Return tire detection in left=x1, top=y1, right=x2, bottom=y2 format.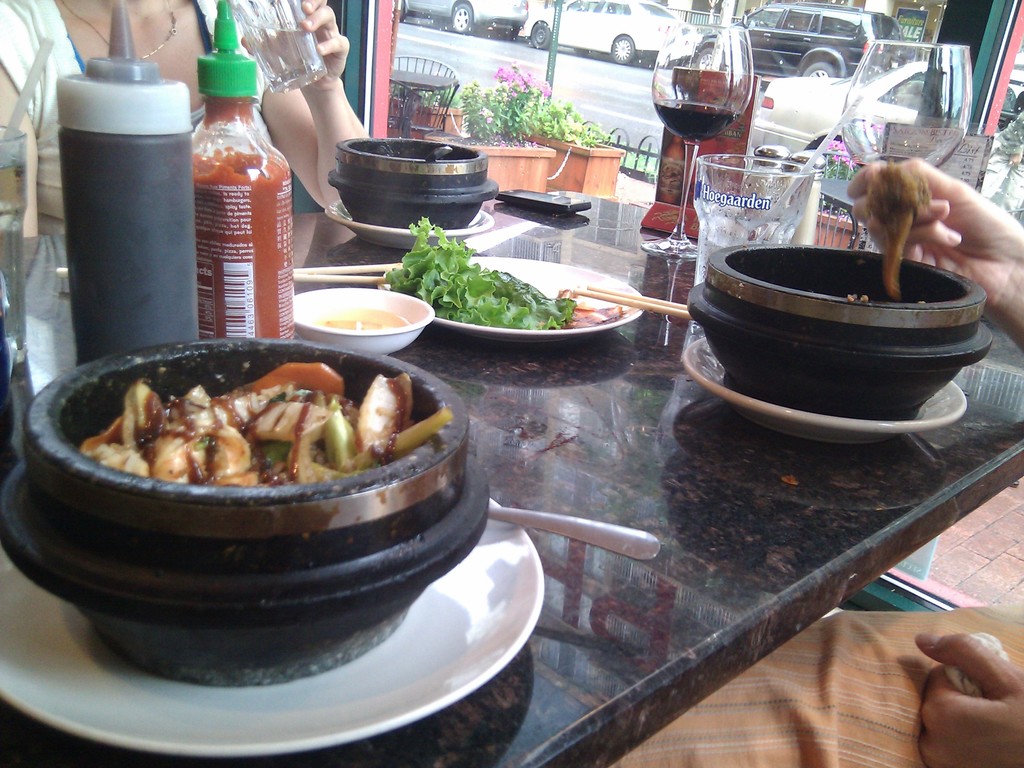
left=611, top=35, right=636, bottom=61.
